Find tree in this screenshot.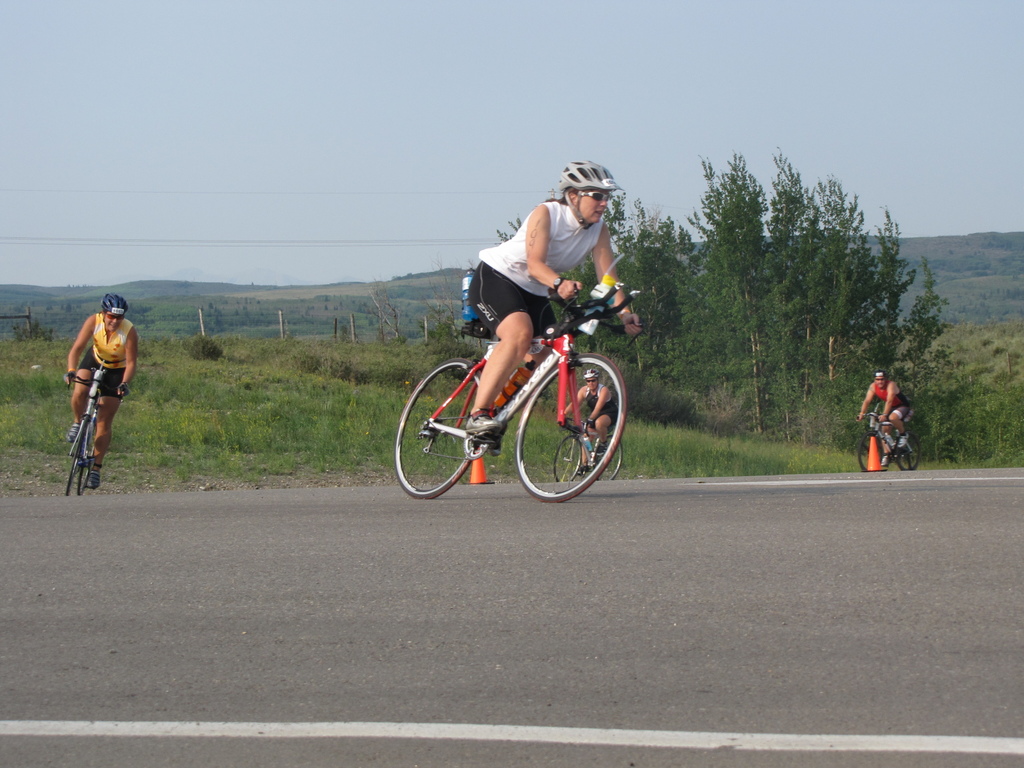
The bounding box for tree is [668,134,952,414].
